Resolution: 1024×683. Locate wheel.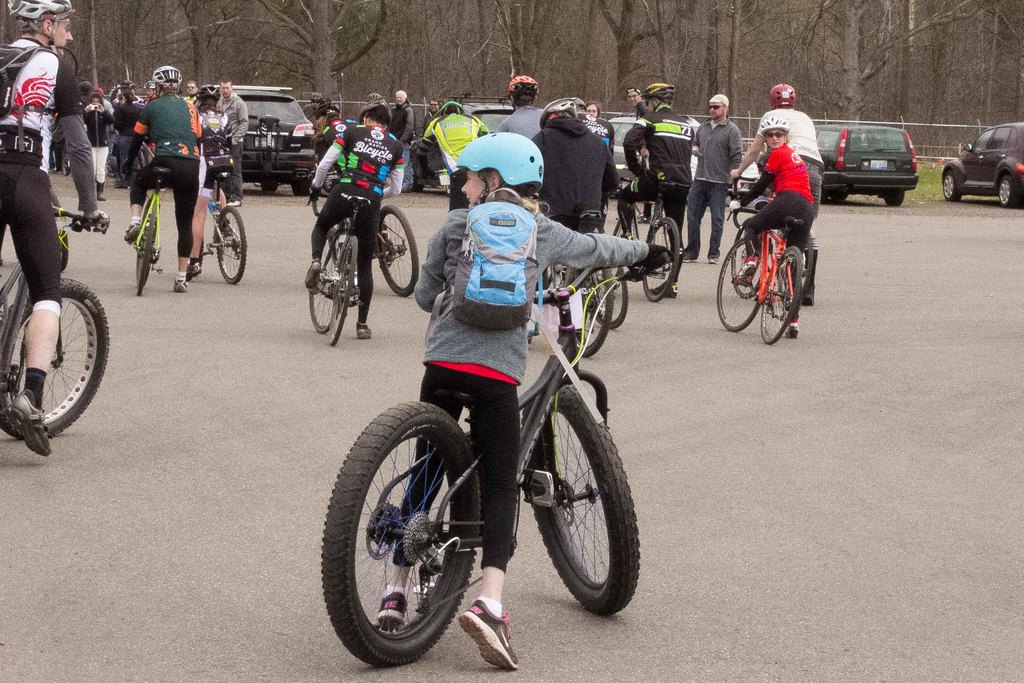
0,278,108,441.
